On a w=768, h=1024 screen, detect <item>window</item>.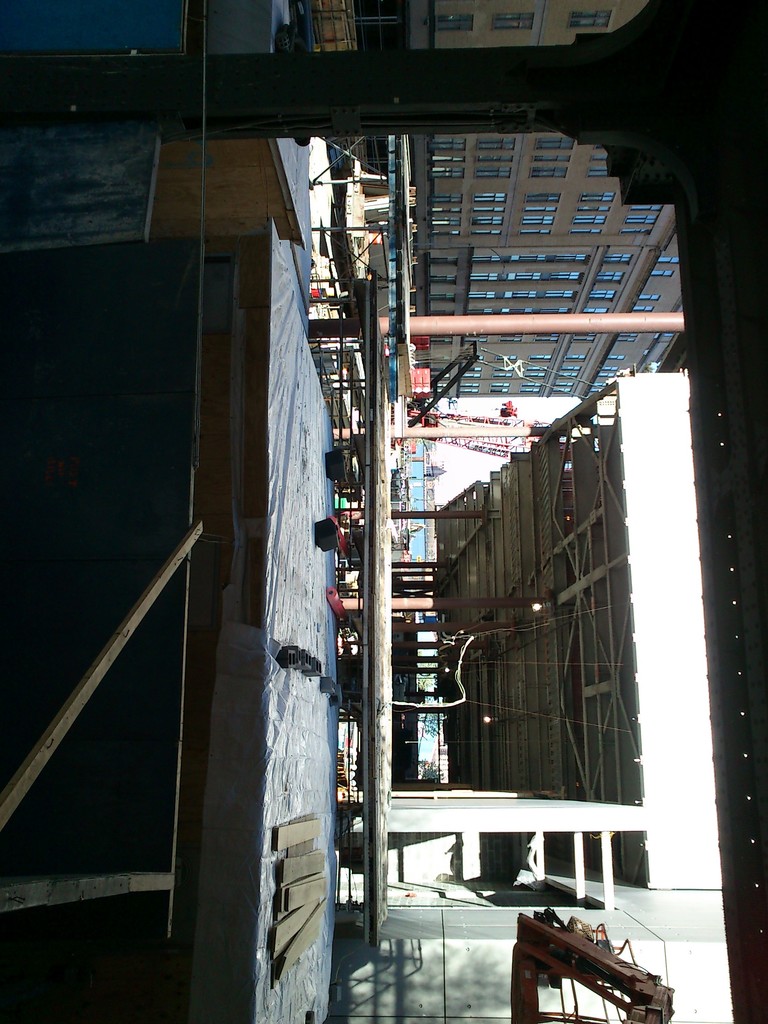
620/337/634/344.
